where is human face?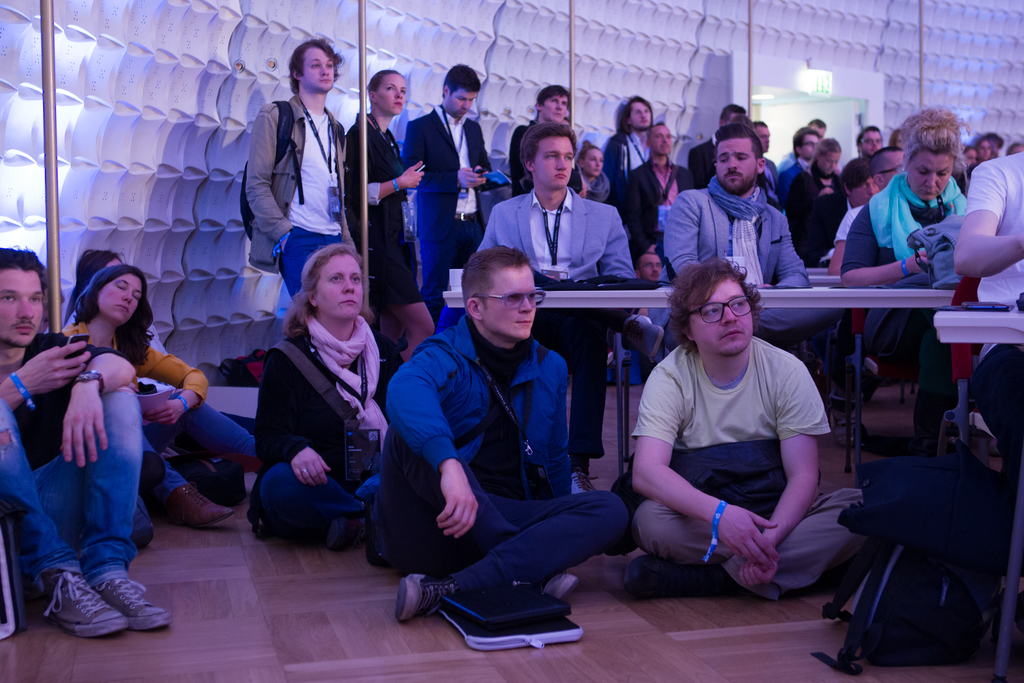
(x1=0, y1=265, x2=45, y2=343).
